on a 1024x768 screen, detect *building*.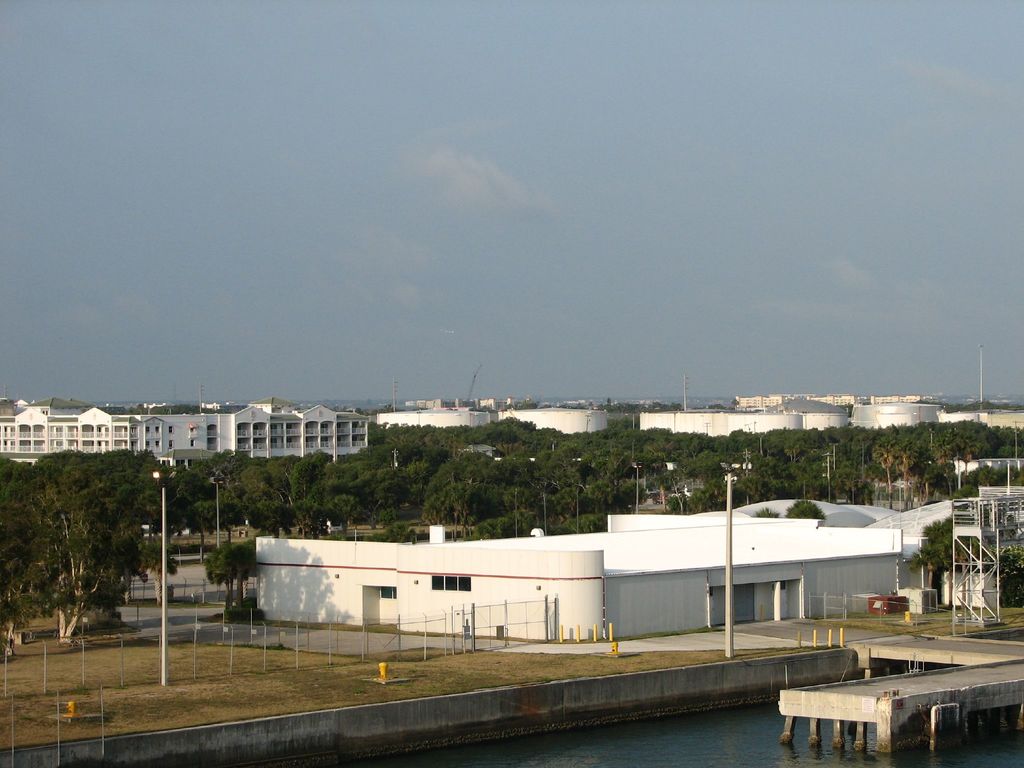
<region>372, 406, 492, 430</region>.
